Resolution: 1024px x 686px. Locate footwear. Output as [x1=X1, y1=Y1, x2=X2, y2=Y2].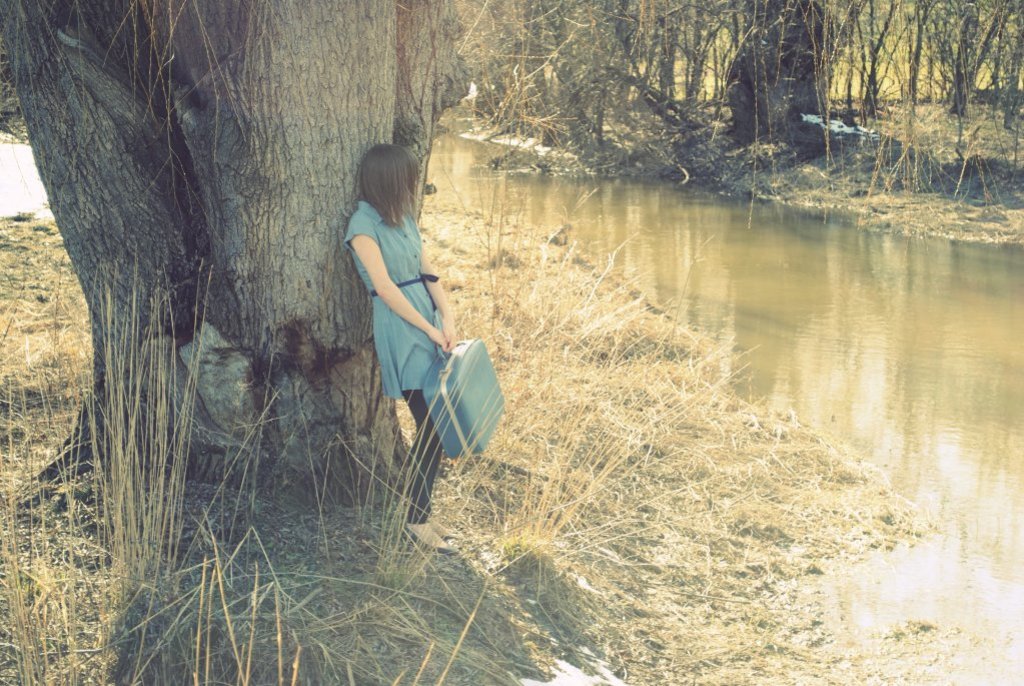
[x1=424, y1=507, x2=455, y2=540].
